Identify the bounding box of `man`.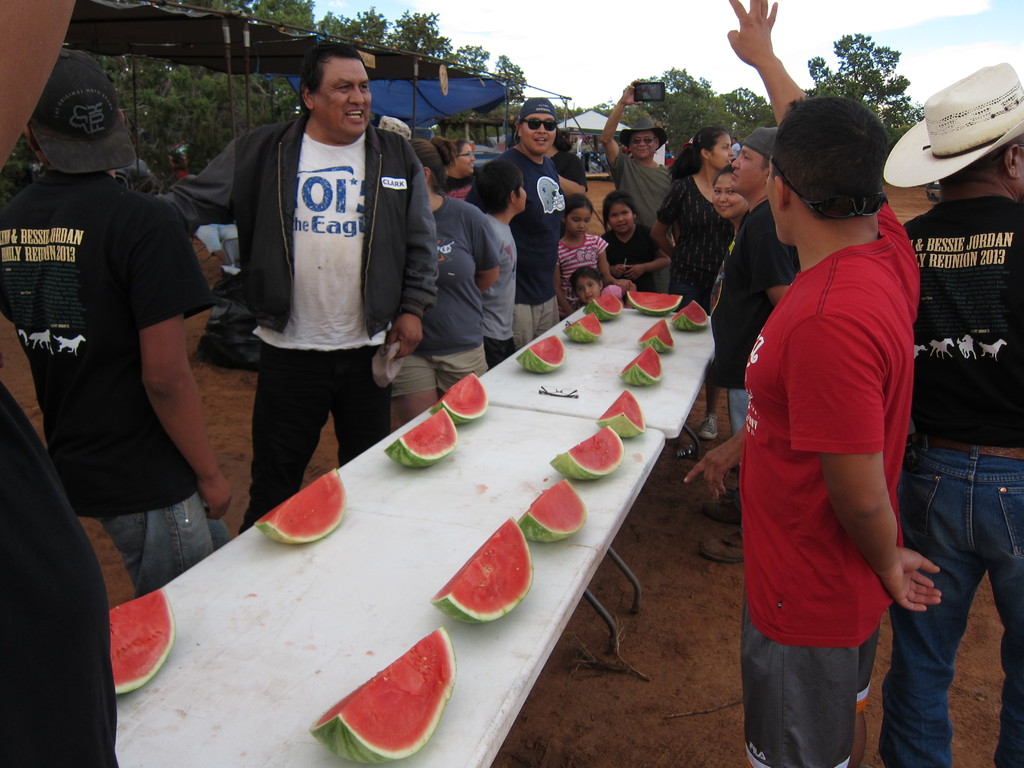
detection(880, 59, 1023, 767).
